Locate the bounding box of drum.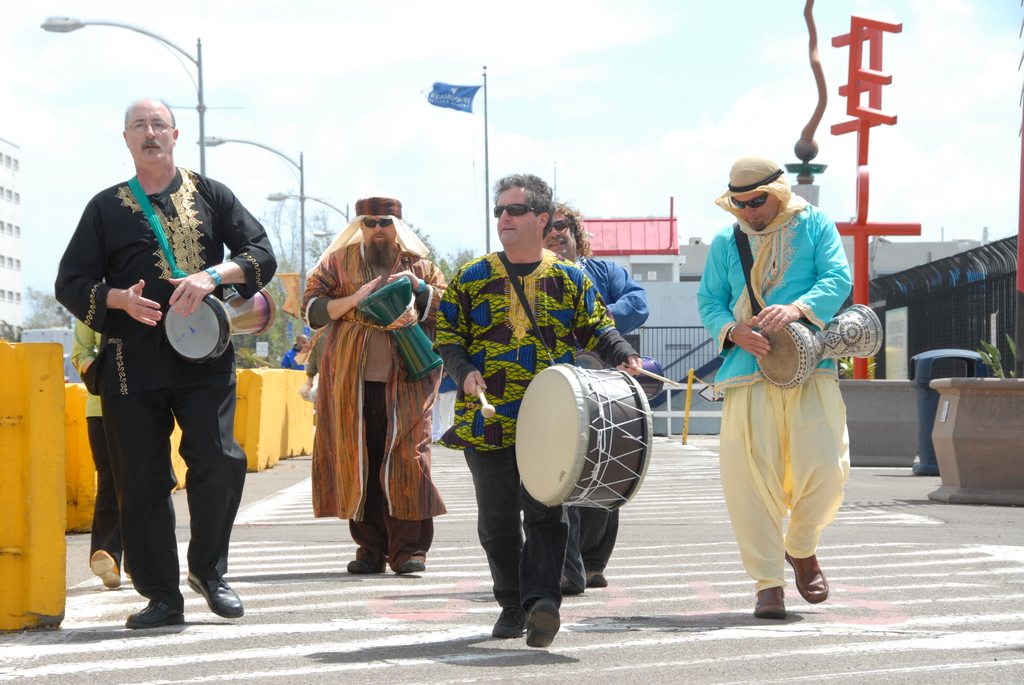
Bounding box: x1=163, y1=288, x2=275, y2=366.
